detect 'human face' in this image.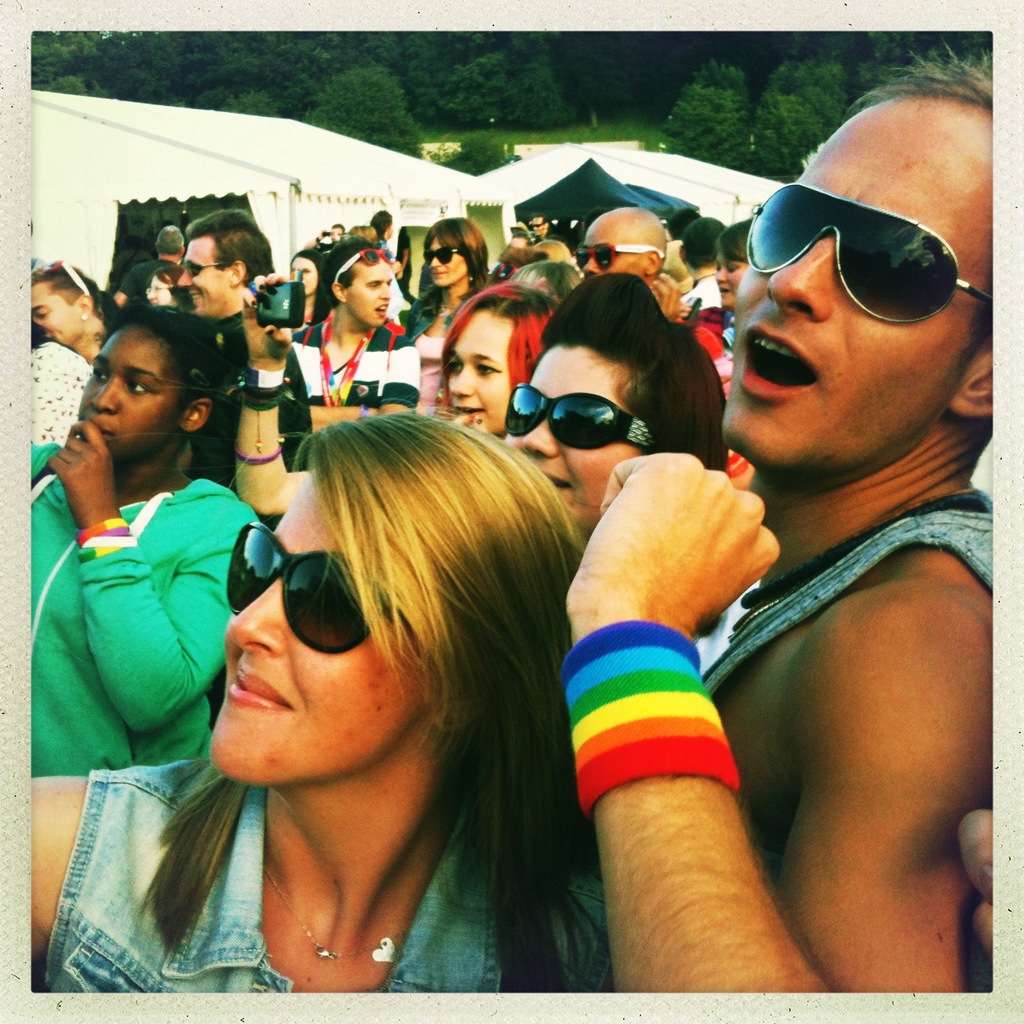
Detection: [x1=578, y1=227, x2=644, y2=277].
